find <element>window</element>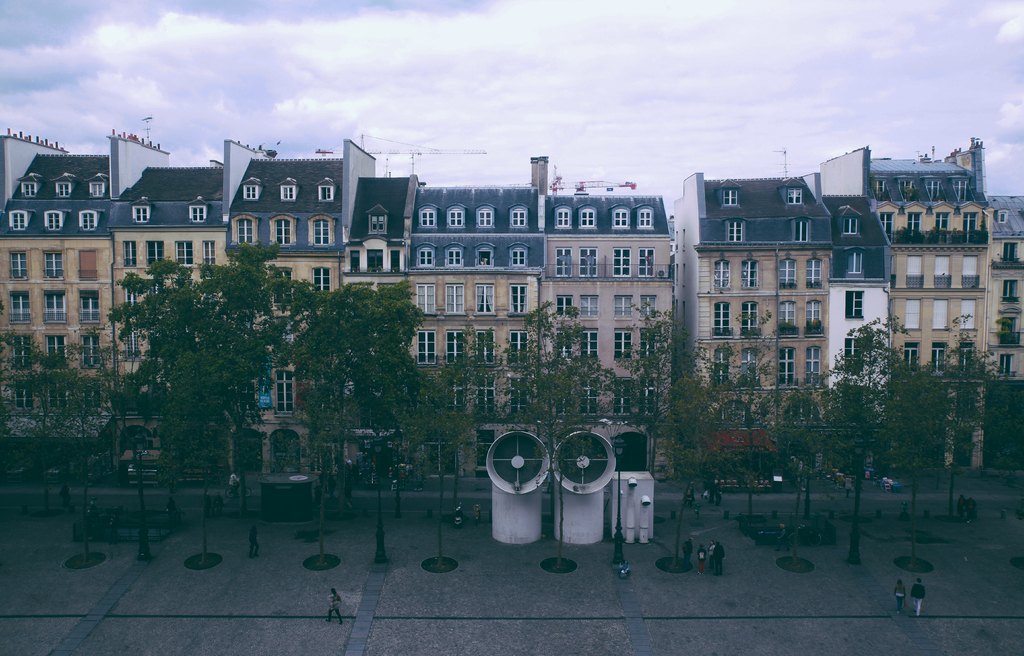
280, 184, 296, 202
